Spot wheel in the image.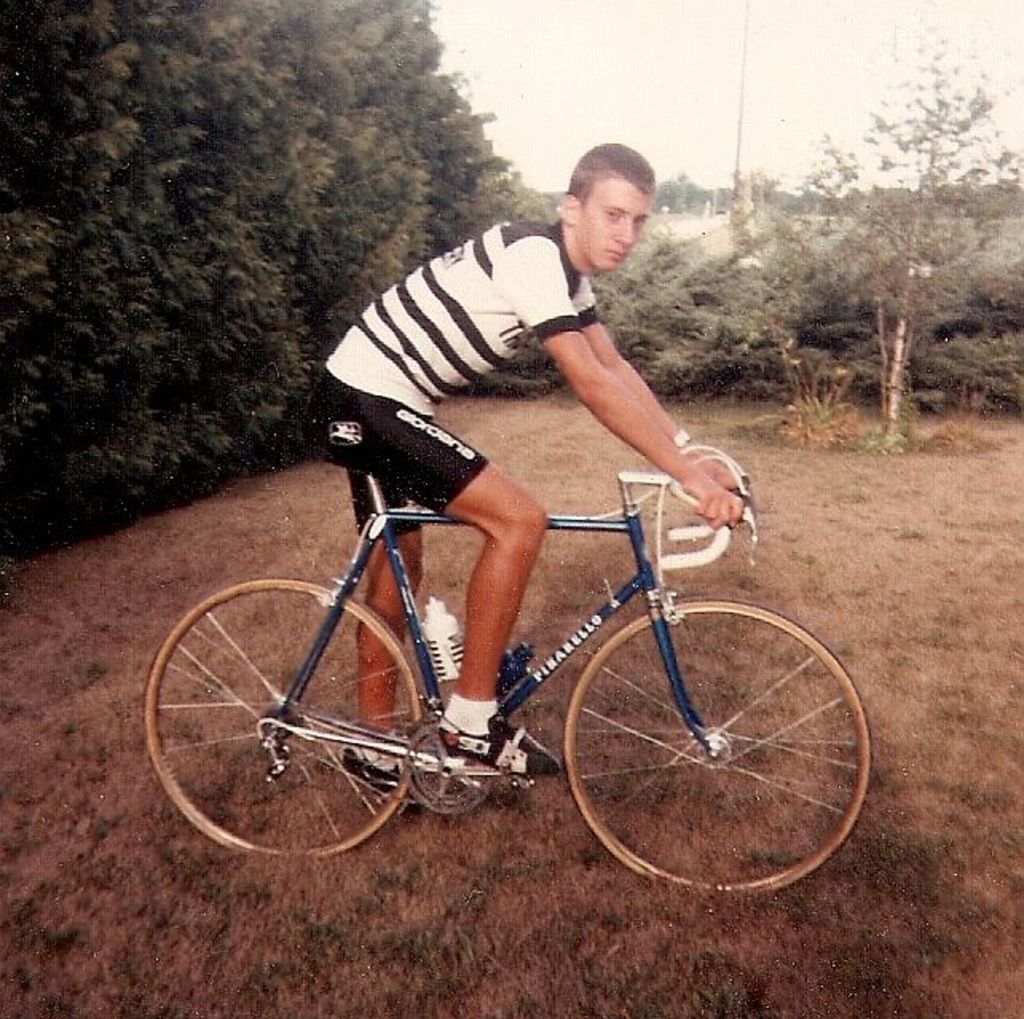
wheel found at crop(137, 580, 424, 861).
